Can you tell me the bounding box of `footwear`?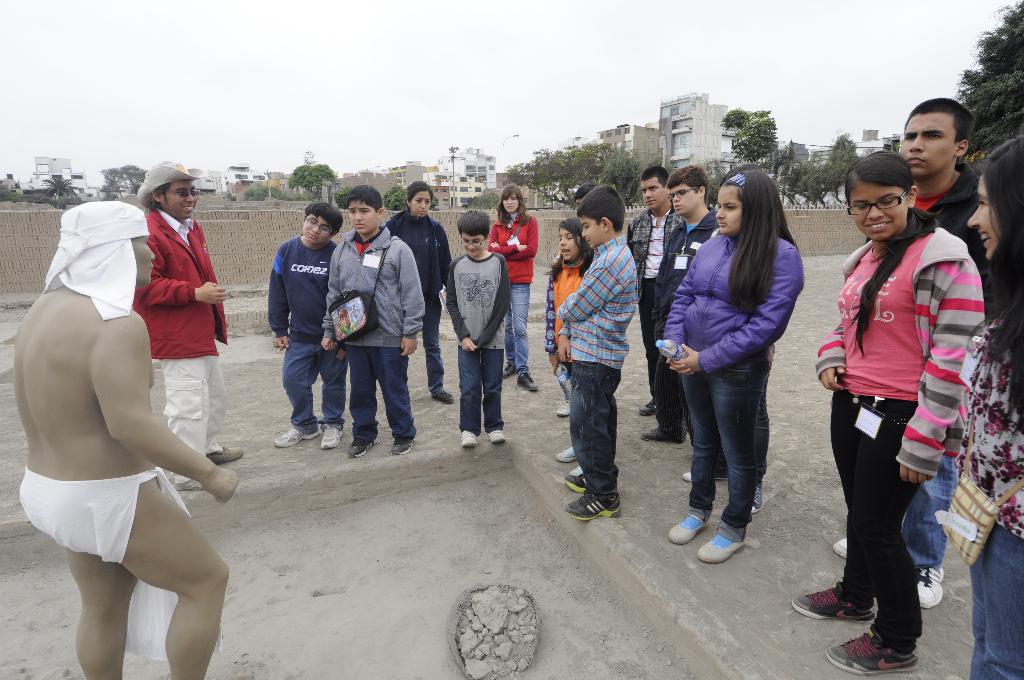
detection(461, 425, 483, 447).
